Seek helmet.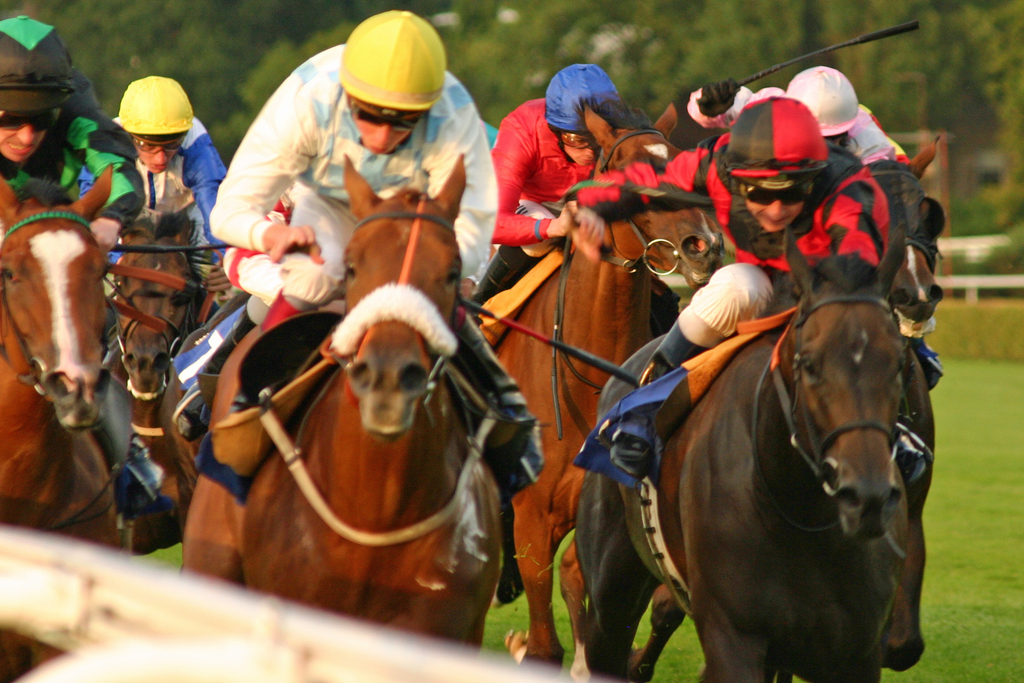
pyautogui.locateOnScreen(787, 65, 869, 134).
